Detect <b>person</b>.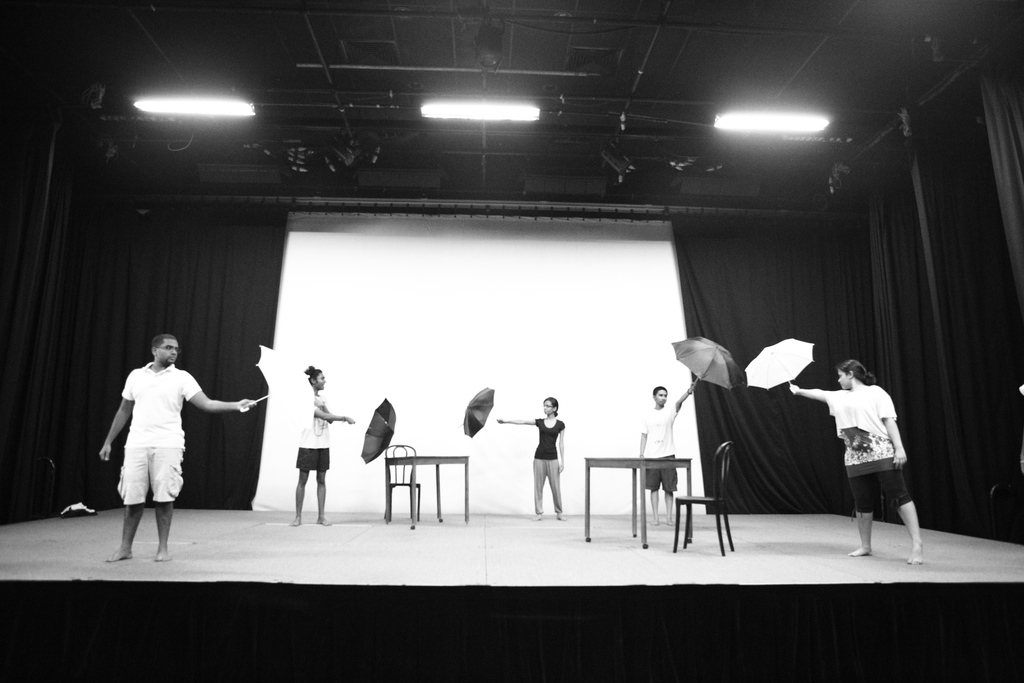
Detected at [98, 325, 250, 557].
